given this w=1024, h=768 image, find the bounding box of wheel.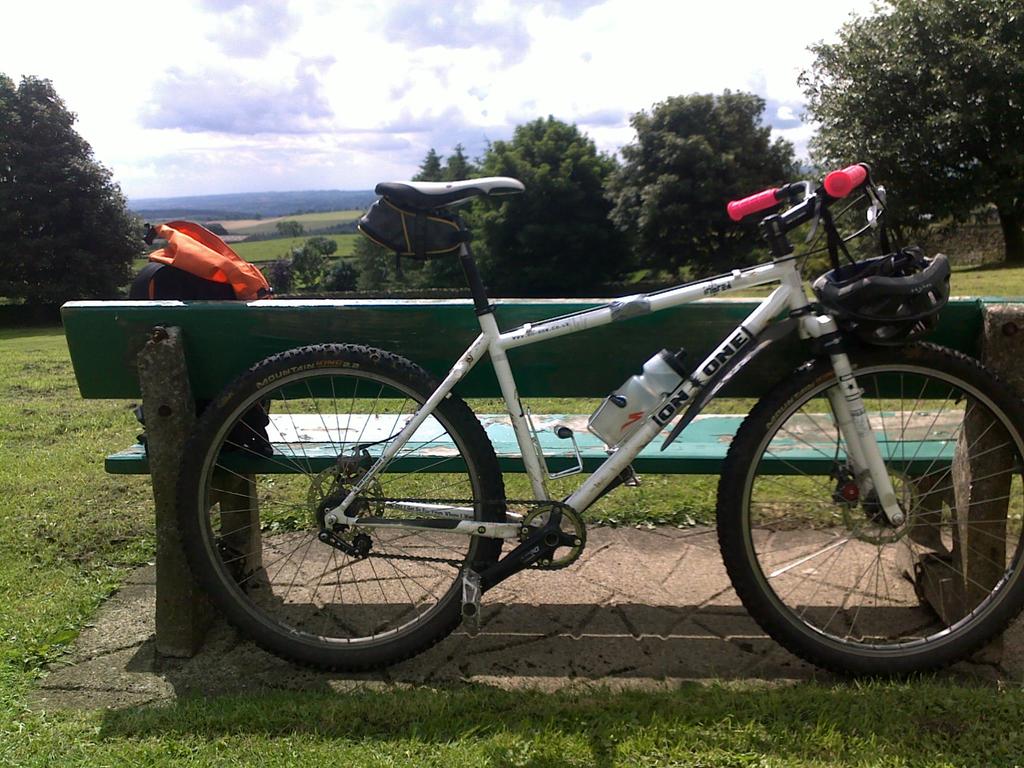
BBox(715, 333, 1023, 671).
